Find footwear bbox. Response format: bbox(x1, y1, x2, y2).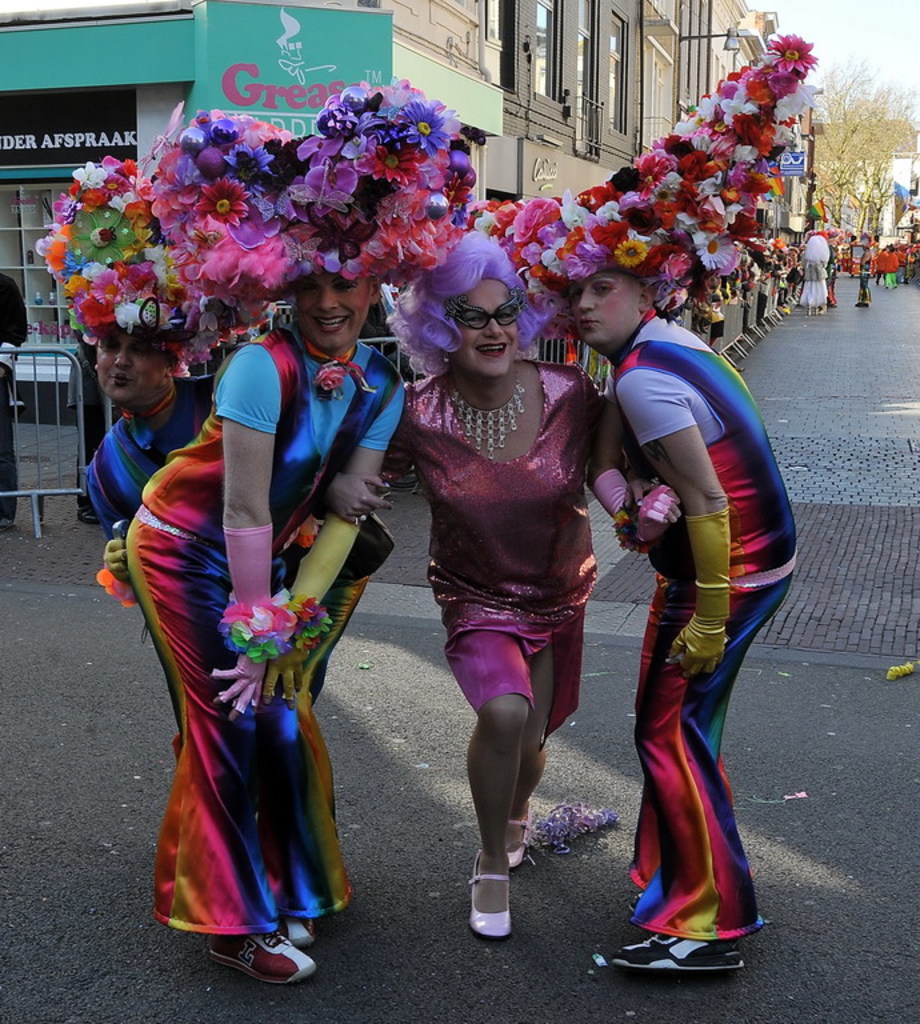
bbox(505, 805, 539, 867).
